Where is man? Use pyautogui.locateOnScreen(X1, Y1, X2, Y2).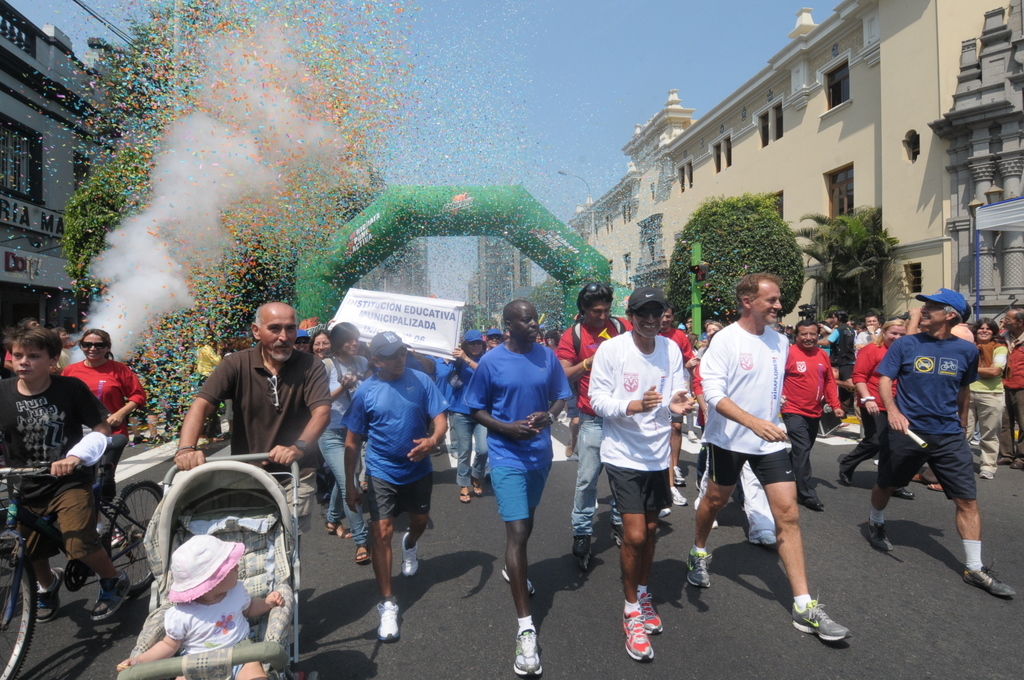
pyautogui.locateOnScreen(582, 286, 695, 664).
